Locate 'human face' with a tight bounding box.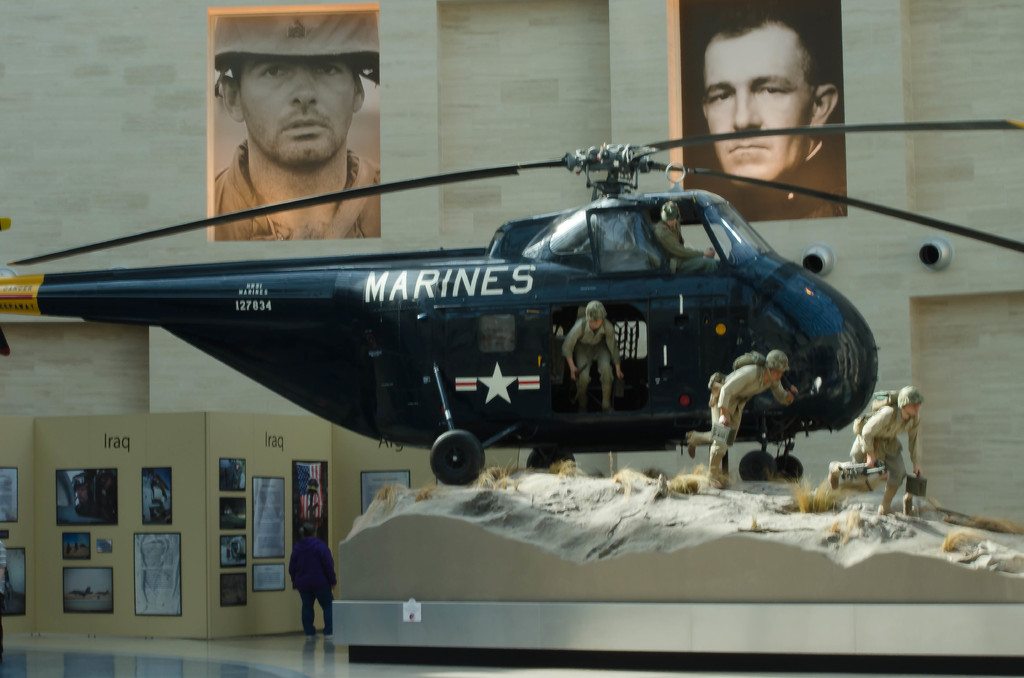
<box>592,321,607,330</box>.
